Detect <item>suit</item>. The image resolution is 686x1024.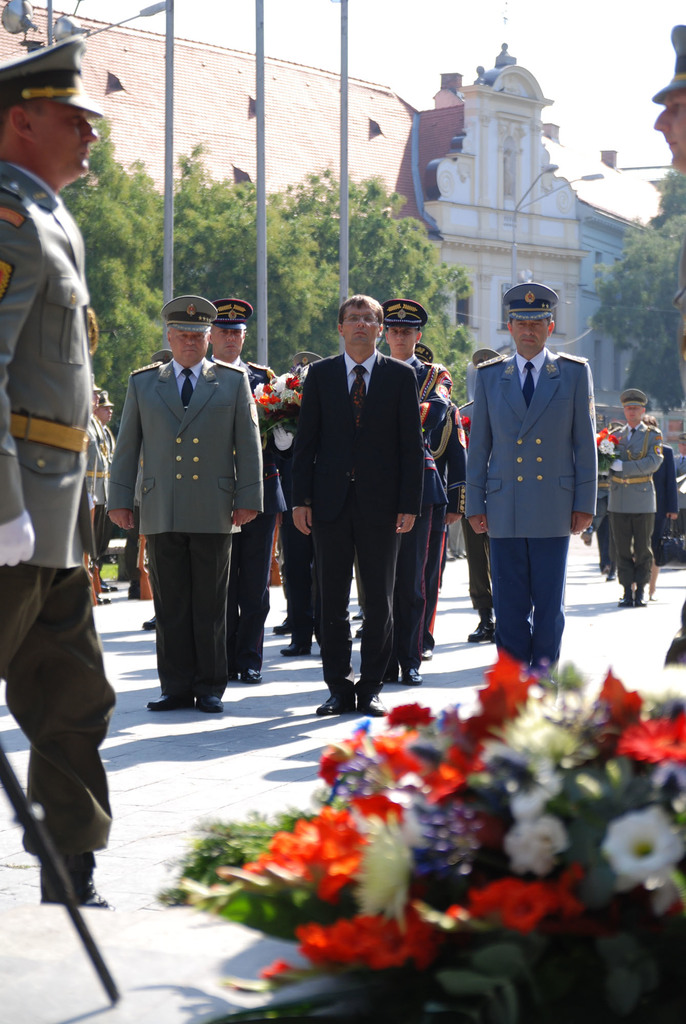
{"x1": 463, "y1": 348, "x2": 594, "y2": 676}.
